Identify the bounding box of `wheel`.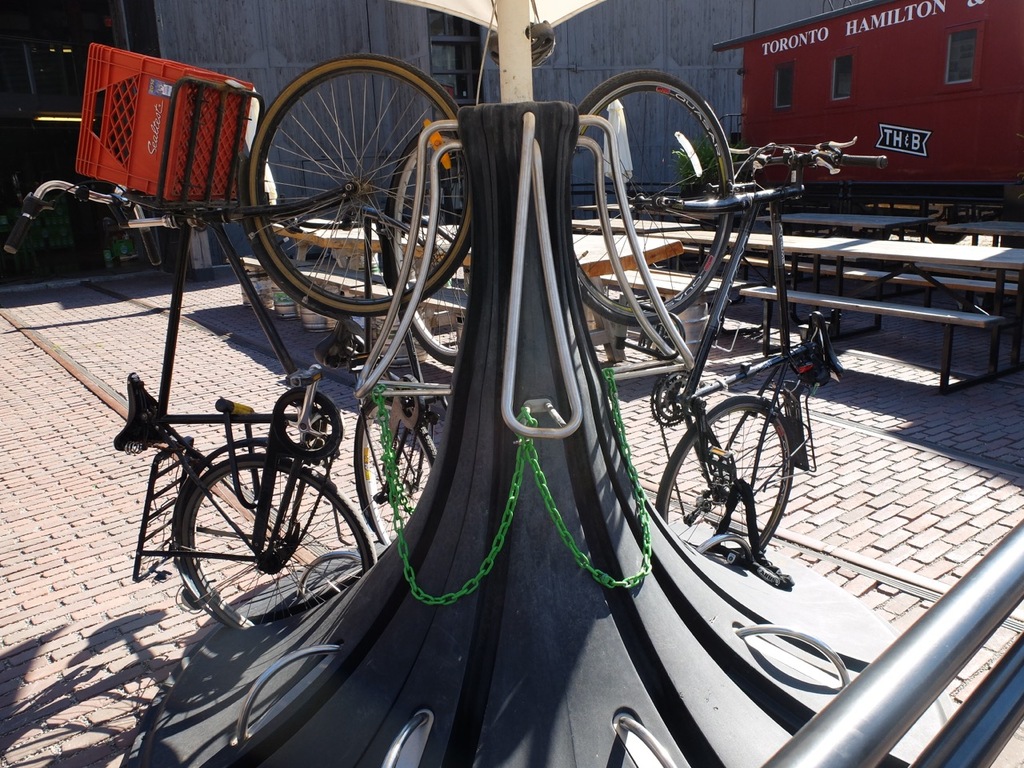
[x1=673, y1=386, x2=810, y2=570].
